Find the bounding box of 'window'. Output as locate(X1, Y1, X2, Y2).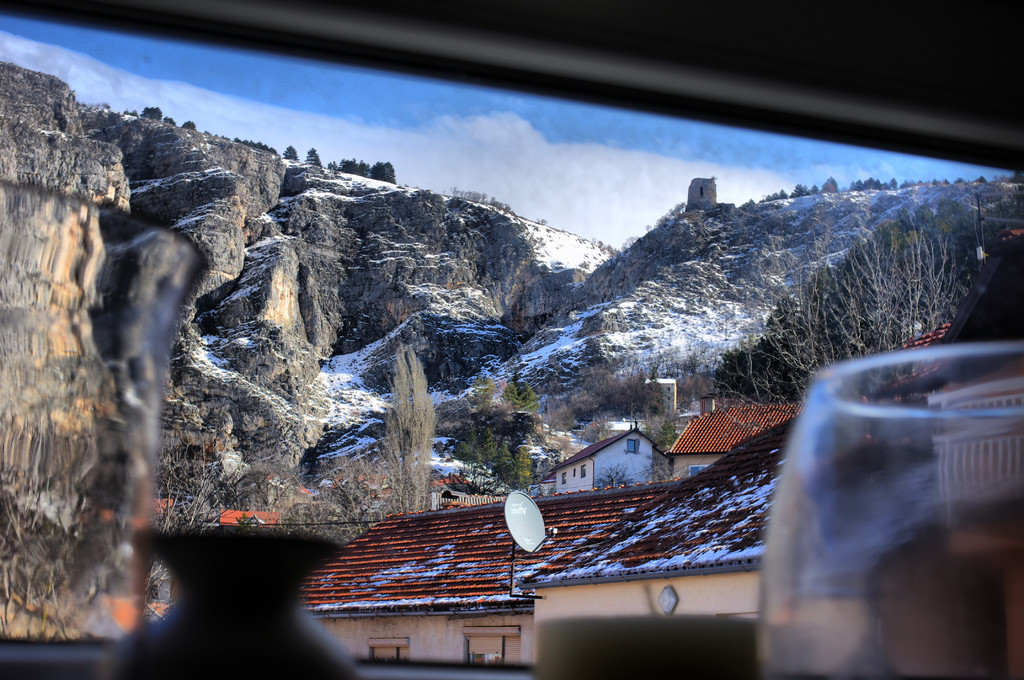
locate(688, 462, 704, 479).
